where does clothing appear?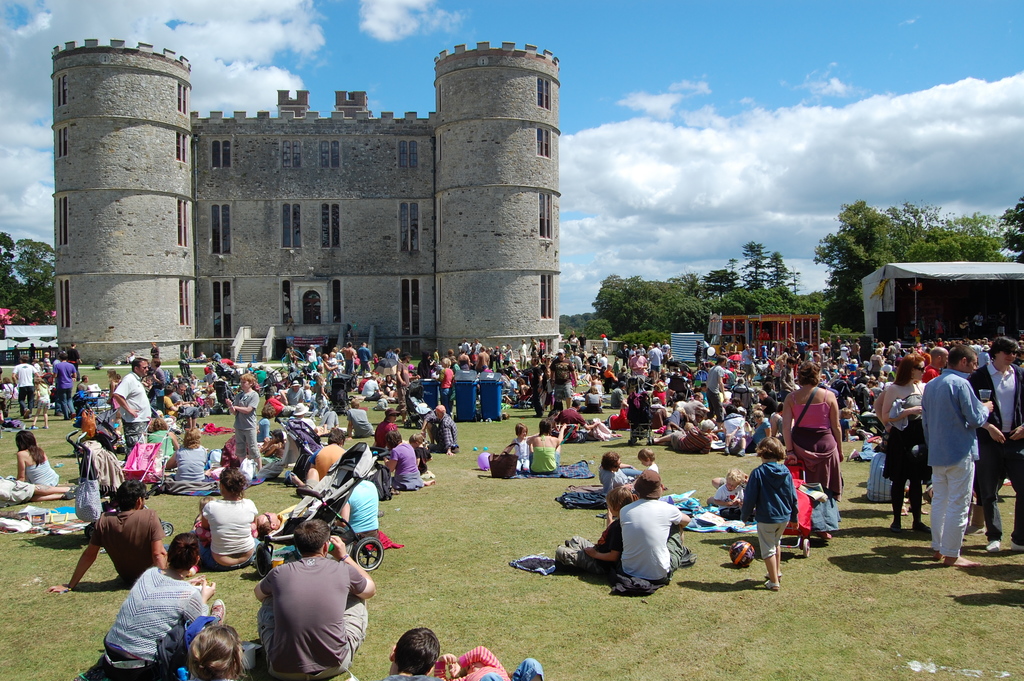
Appears at 612, 496, 701, 593.
